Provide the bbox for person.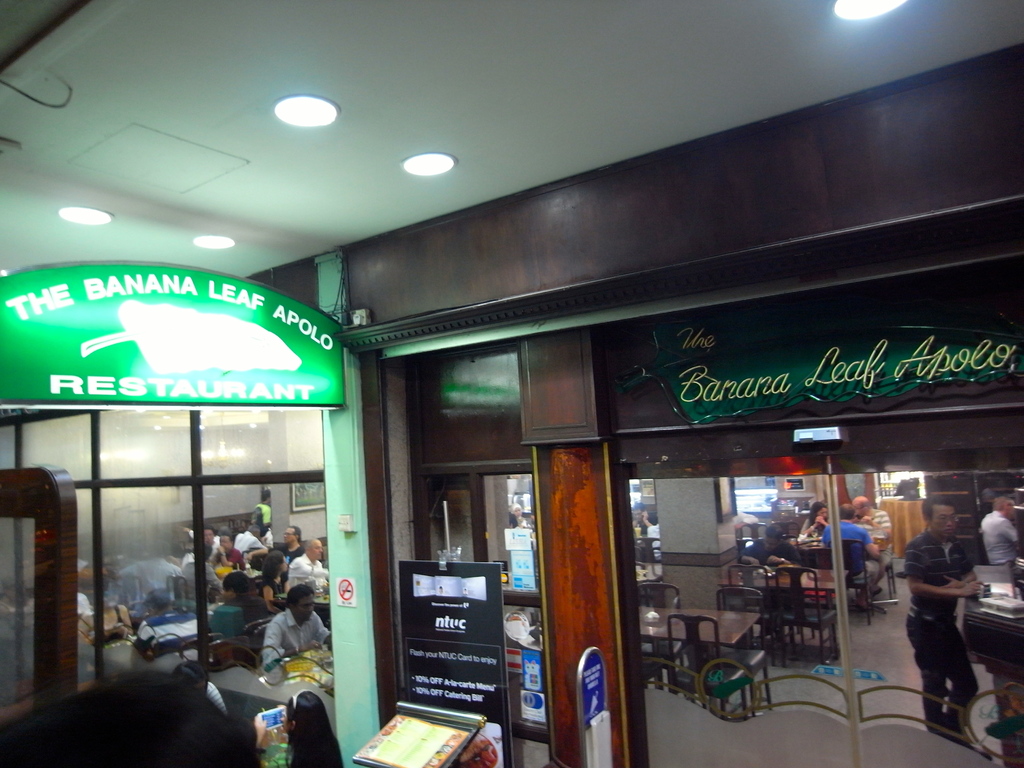
left=900, top=495, right=984, bottom=730.
